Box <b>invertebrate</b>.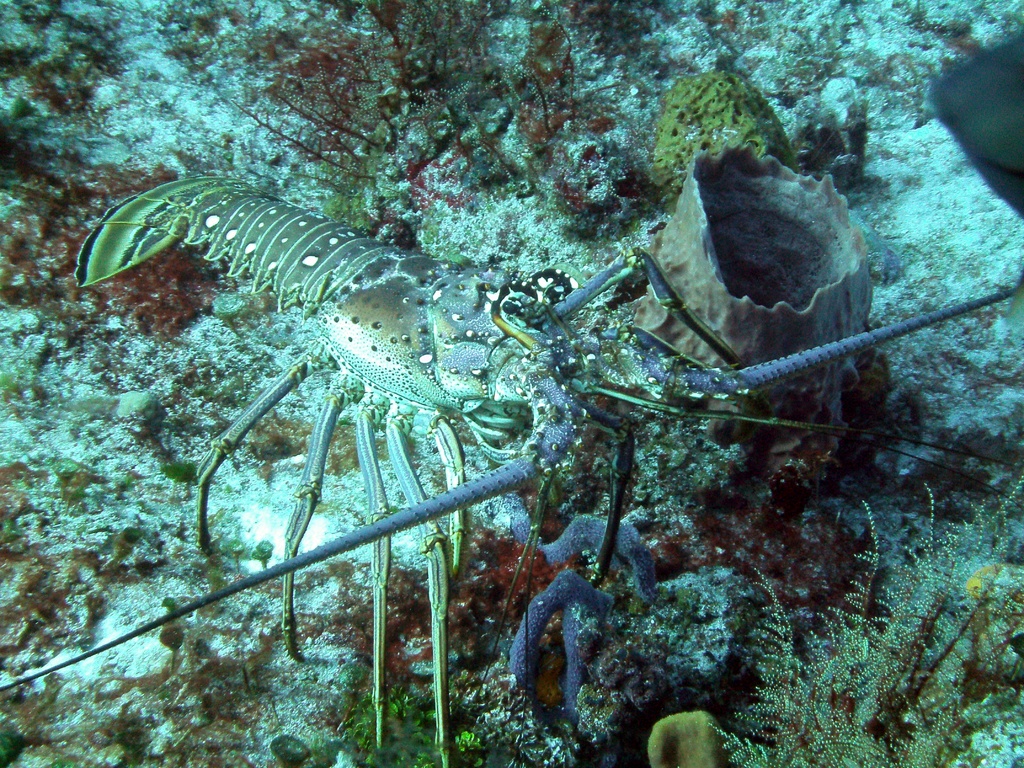
{"x1": 0, "y1": 166, "x2": 1023, "y2": 767}.
